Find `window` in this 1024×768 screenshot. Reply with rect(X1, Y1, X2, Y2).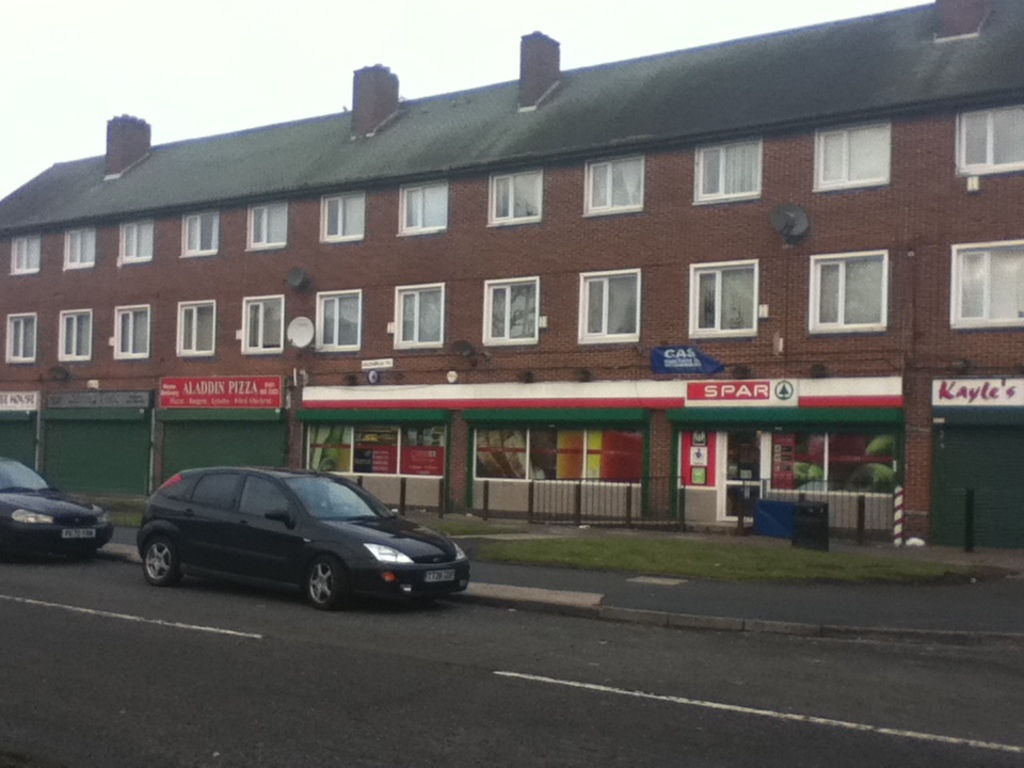
rect(389, 282, 444, 351).
